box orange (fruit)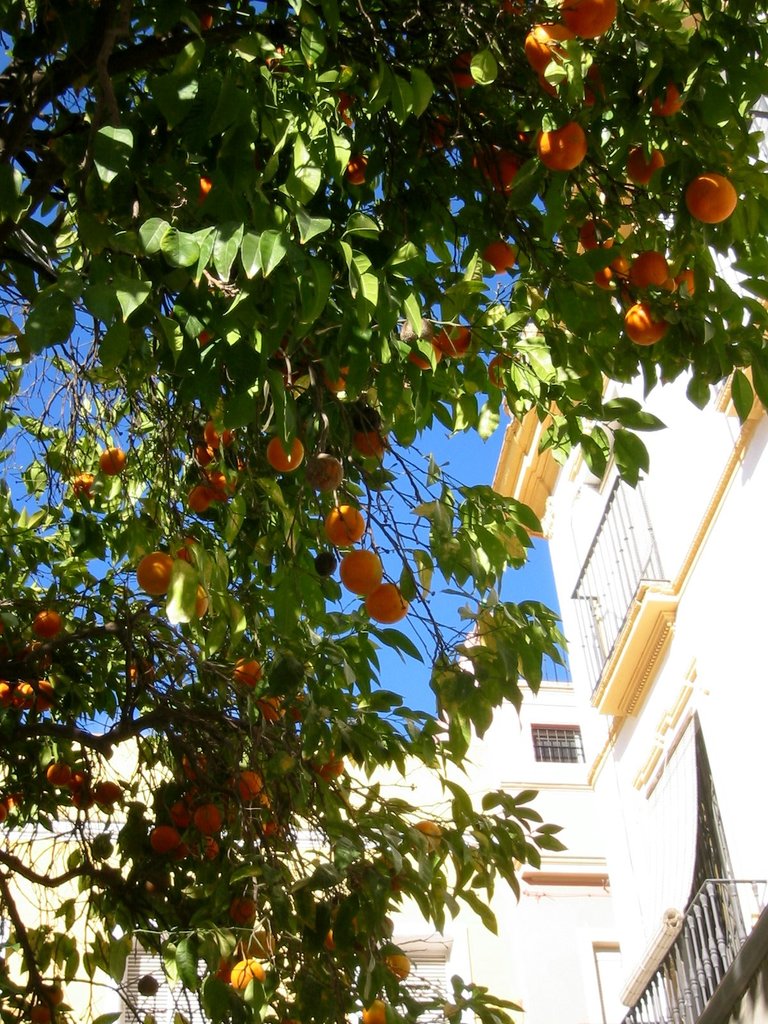
box(305, 751, 342, 783)
